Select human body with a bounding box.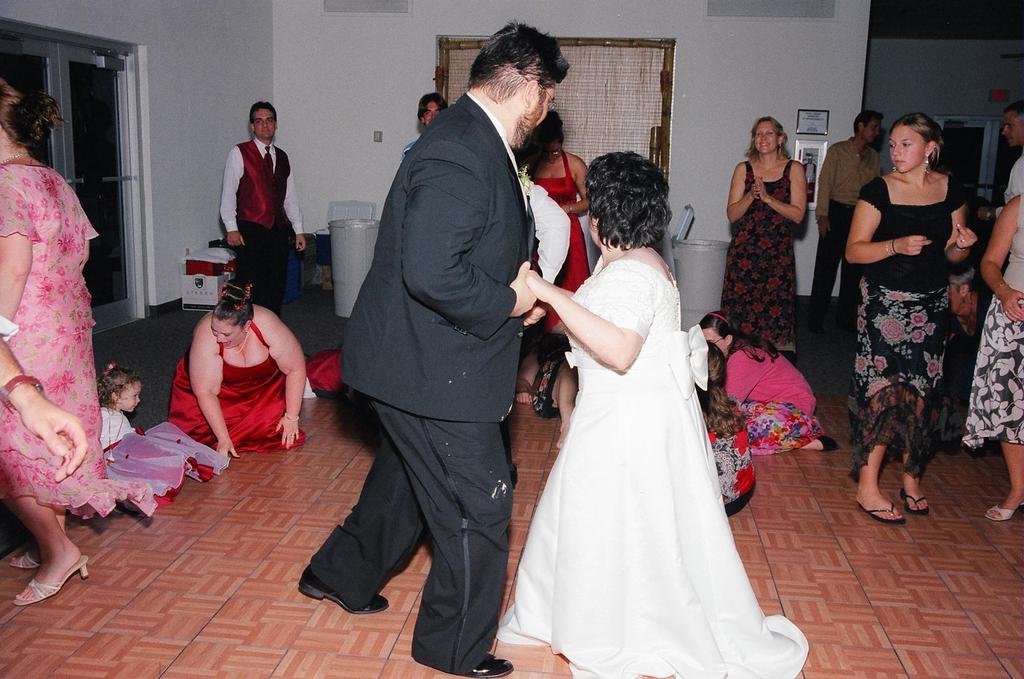
region(518, 171, 574, 285).
